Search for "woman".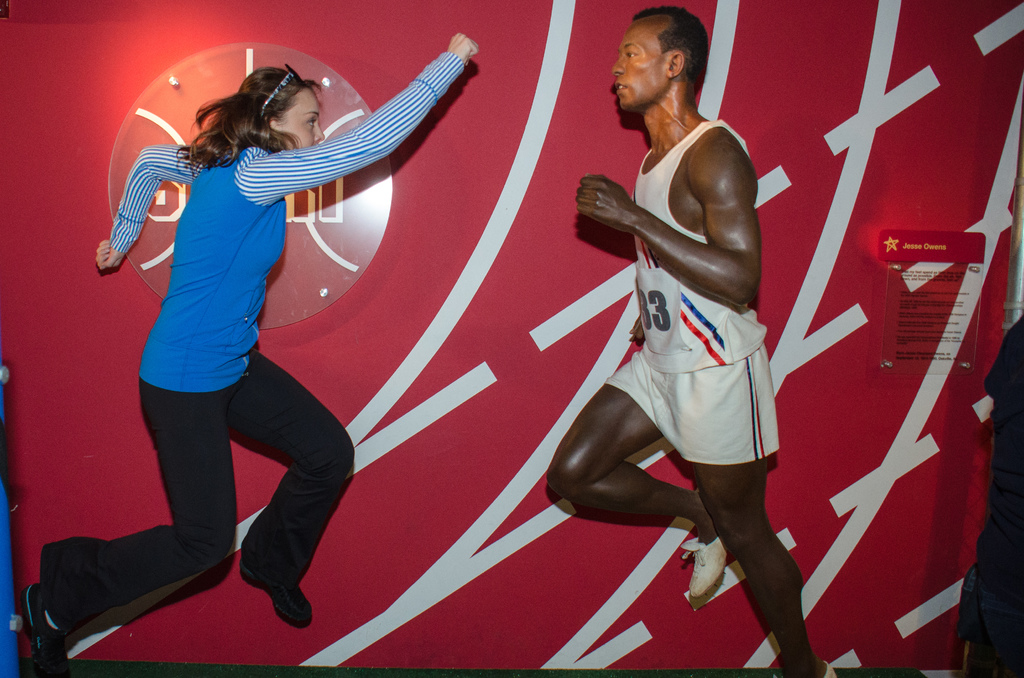
Found at 75:31:451:658.
